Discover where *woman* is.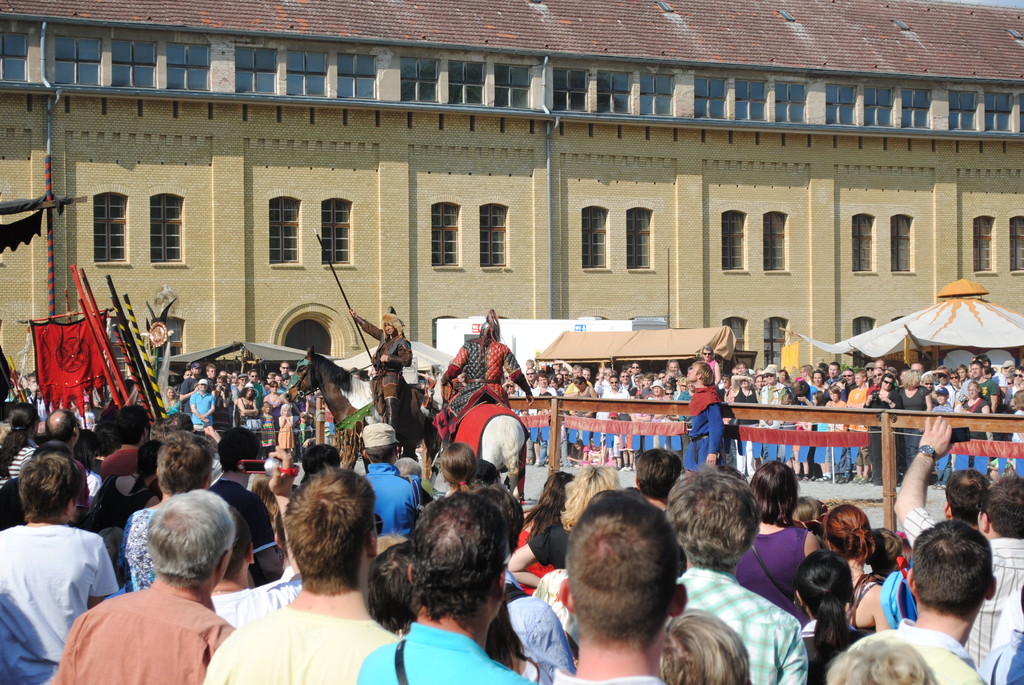
Discovered at select_region(441, 441, 474, 495).
